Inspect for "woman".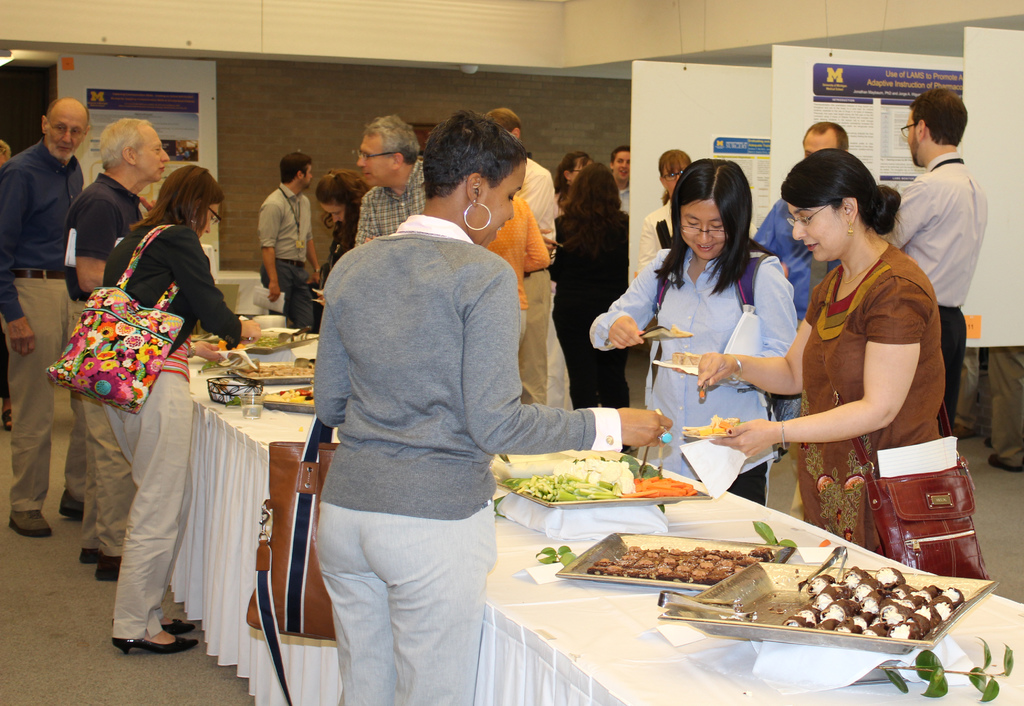
Inspection: (308, 169, 372, 337).
